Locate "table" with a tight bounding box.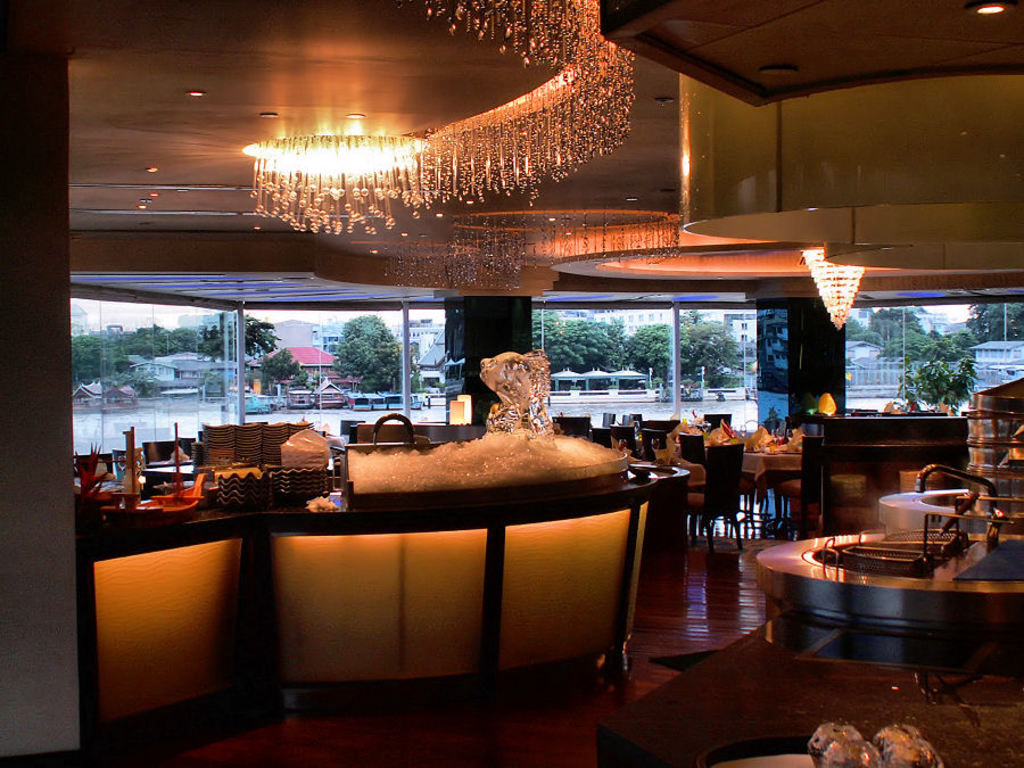
<bbox>77, 421, 668, 762</bbox>.
